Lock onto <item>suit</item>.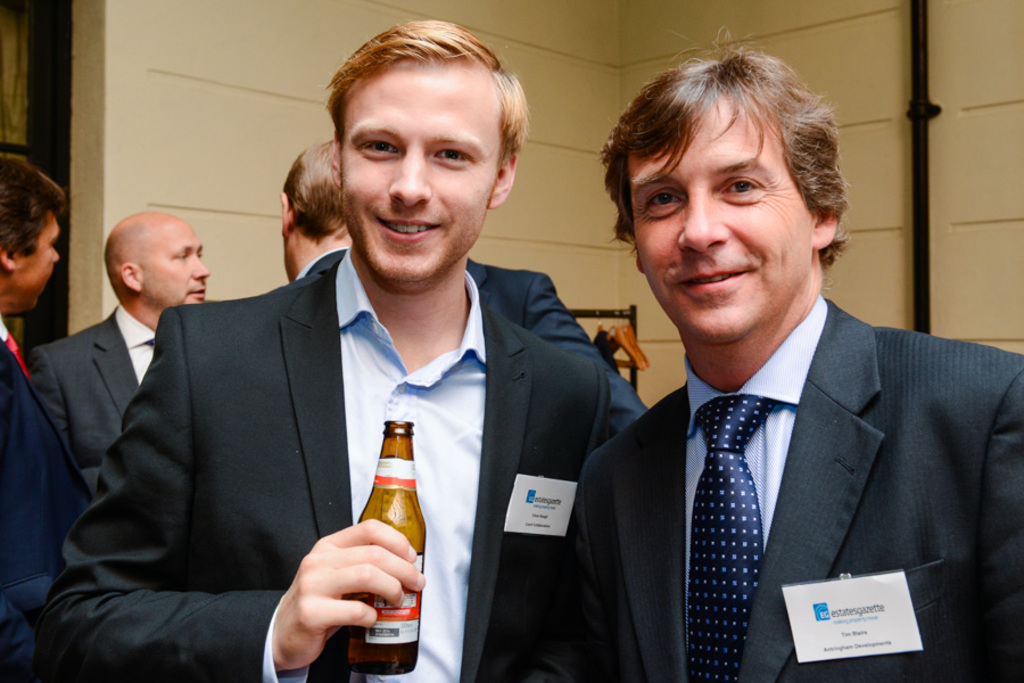
Locked: [22,304,163,469].
